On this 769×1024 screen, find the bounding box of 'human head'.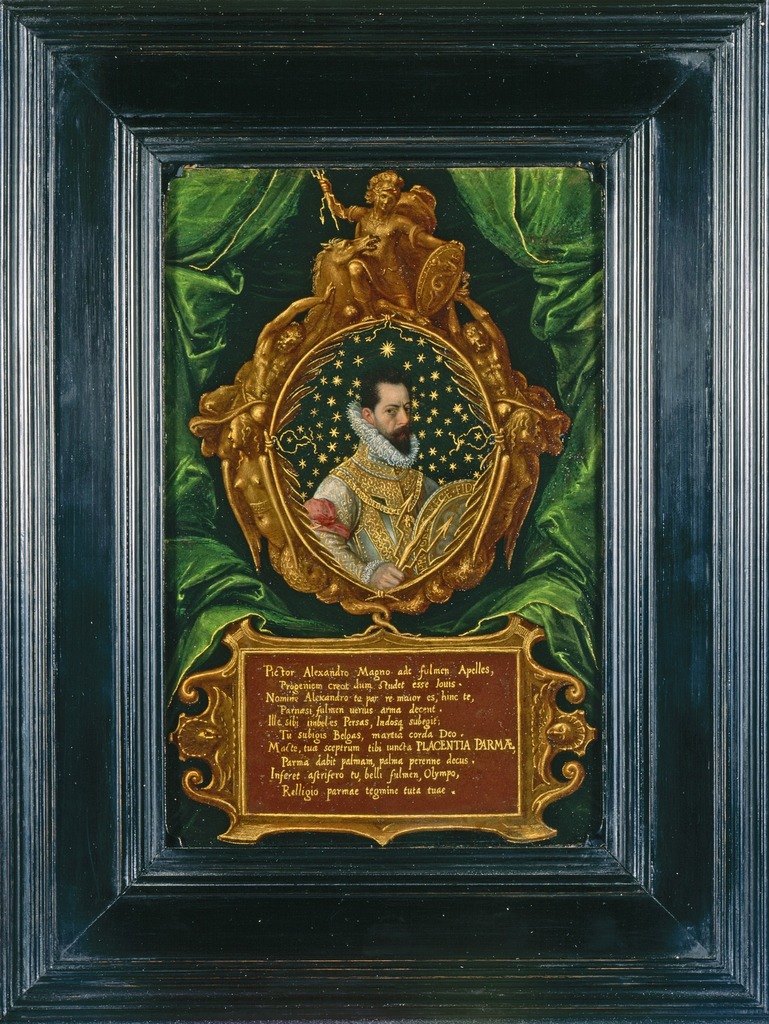
Bounding box: <bbox>357, 366, 417, 458</bbox>.
